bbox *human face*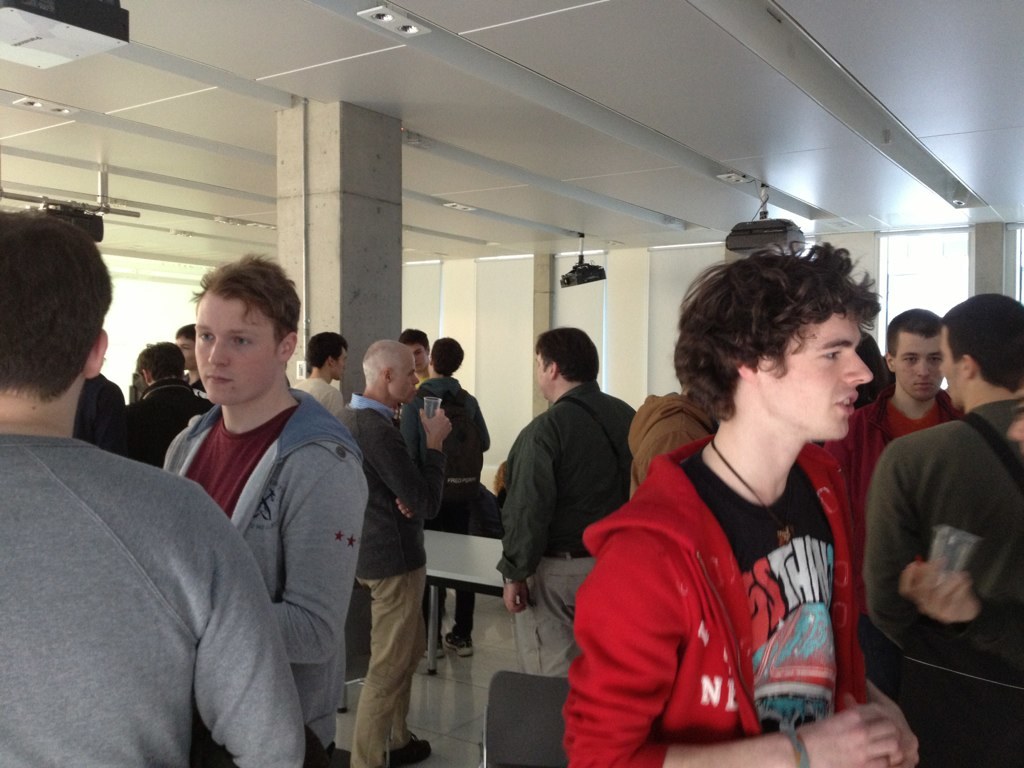
[940, 329, 959, 395]
